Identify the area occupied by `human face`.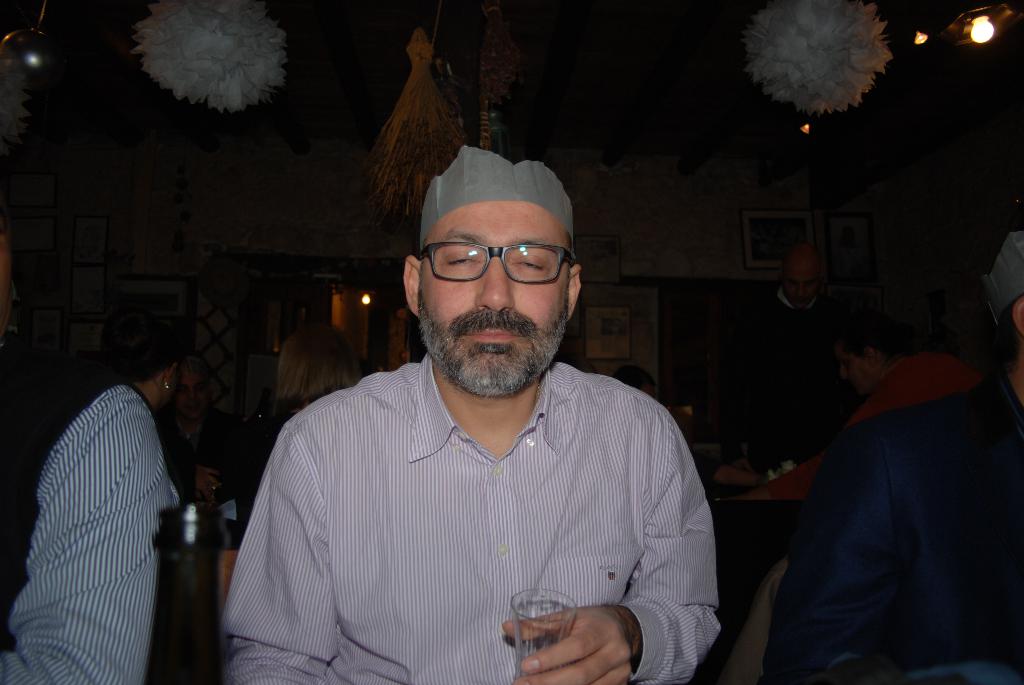
Area: (x1=412, y1=198, x2=571, y2=387).
